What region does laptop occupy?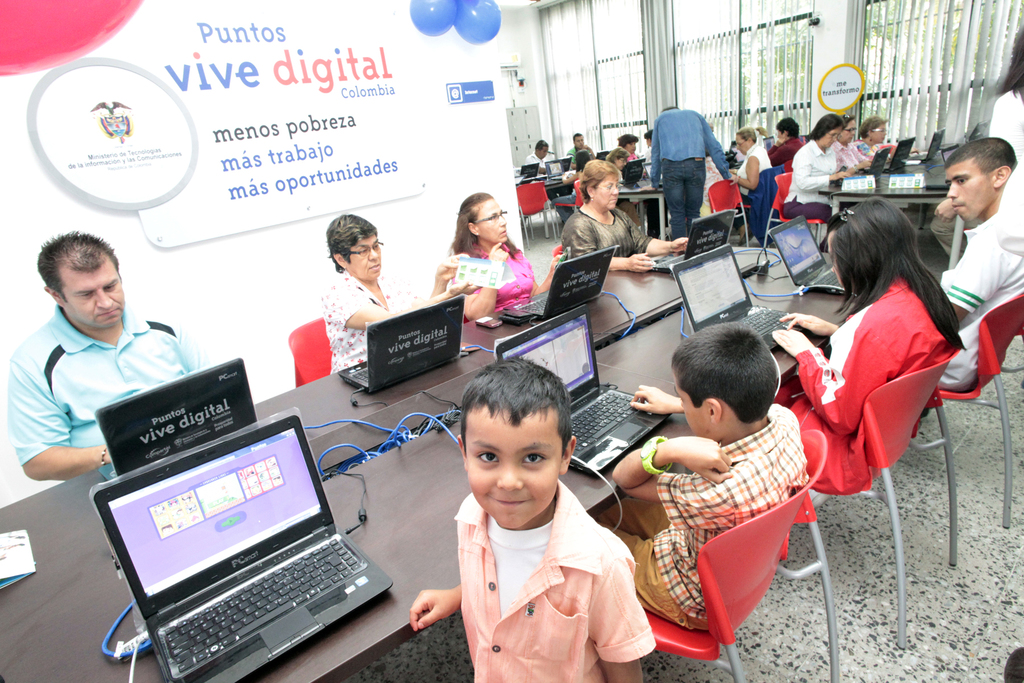
box(520, 162, 539, 177).
